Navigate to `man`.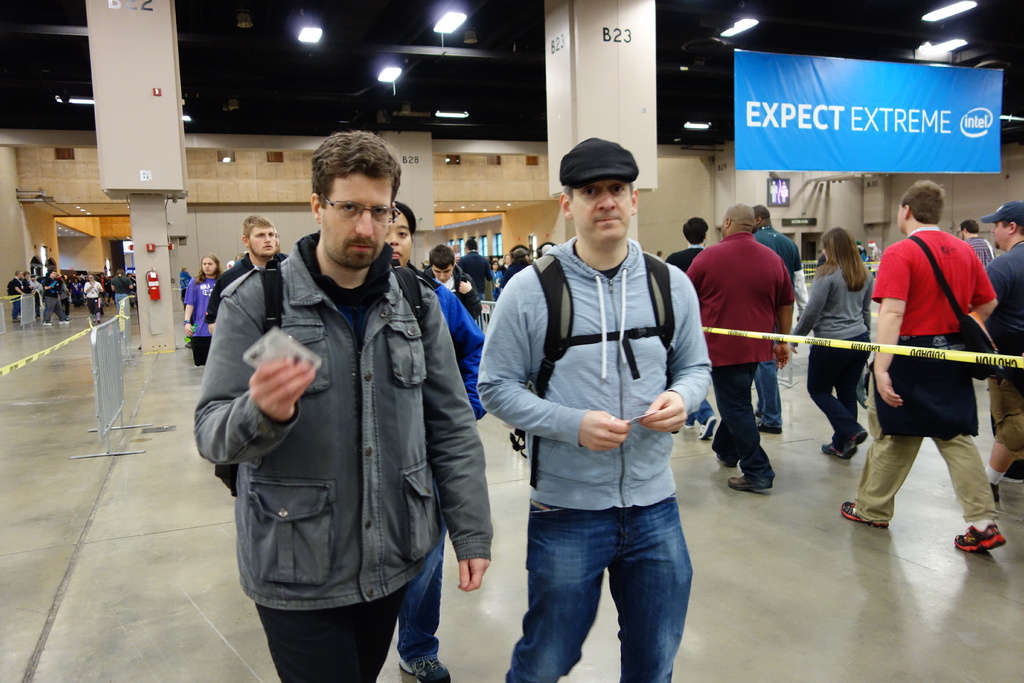
Navigation target: Rect(684, 205, 792, 497).
